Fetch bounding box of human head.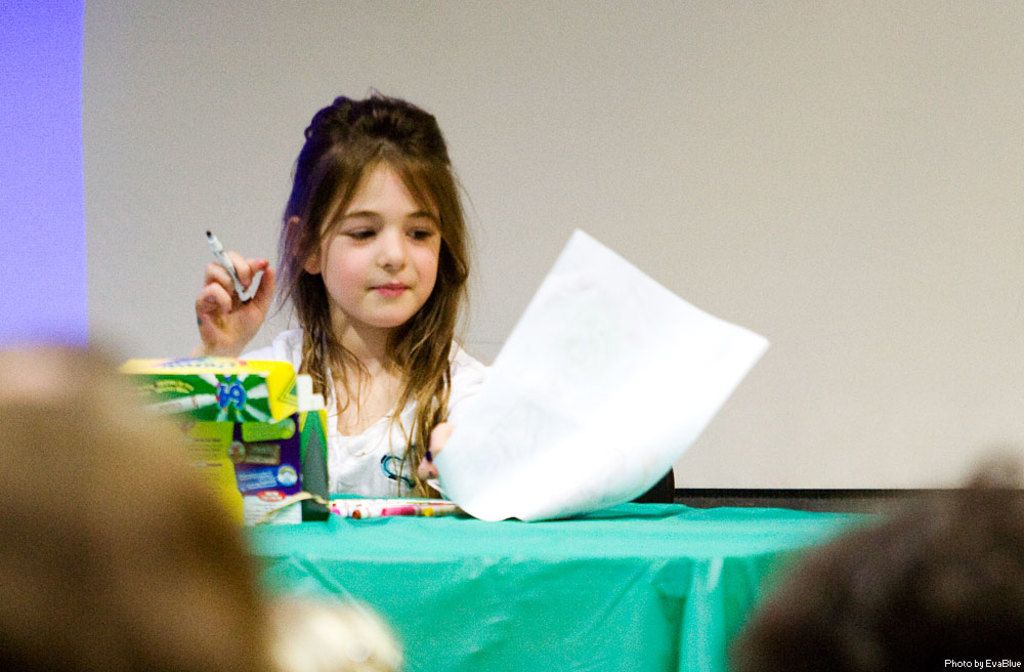
Bbox: left=0, top=341, right=275, bottom=671.
